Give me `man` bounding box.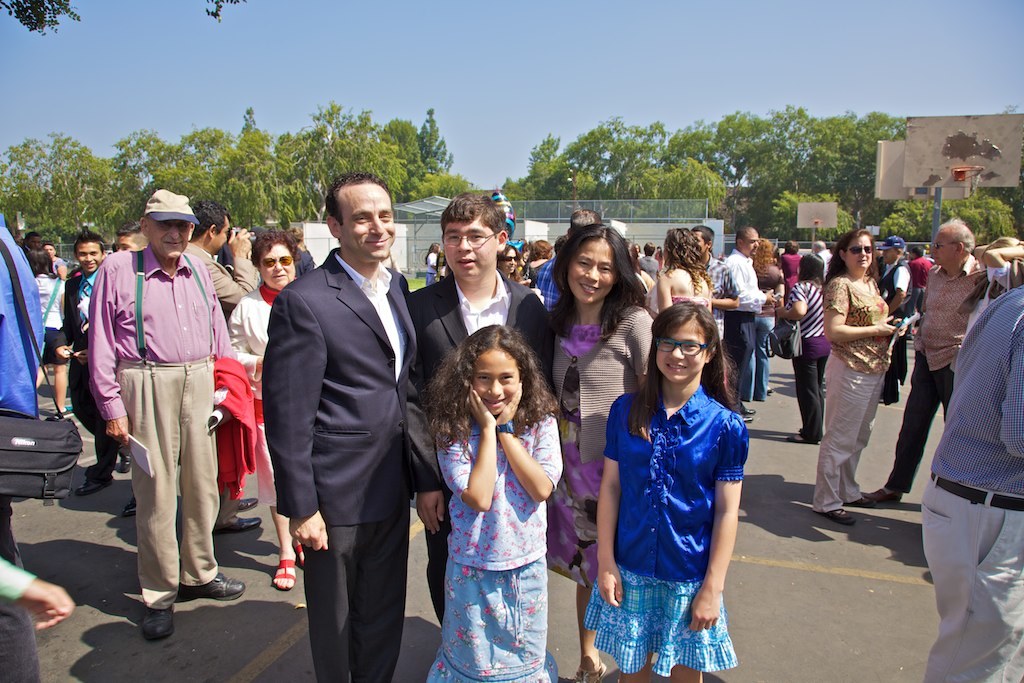
l=531, t=207, r=598, b=317.
